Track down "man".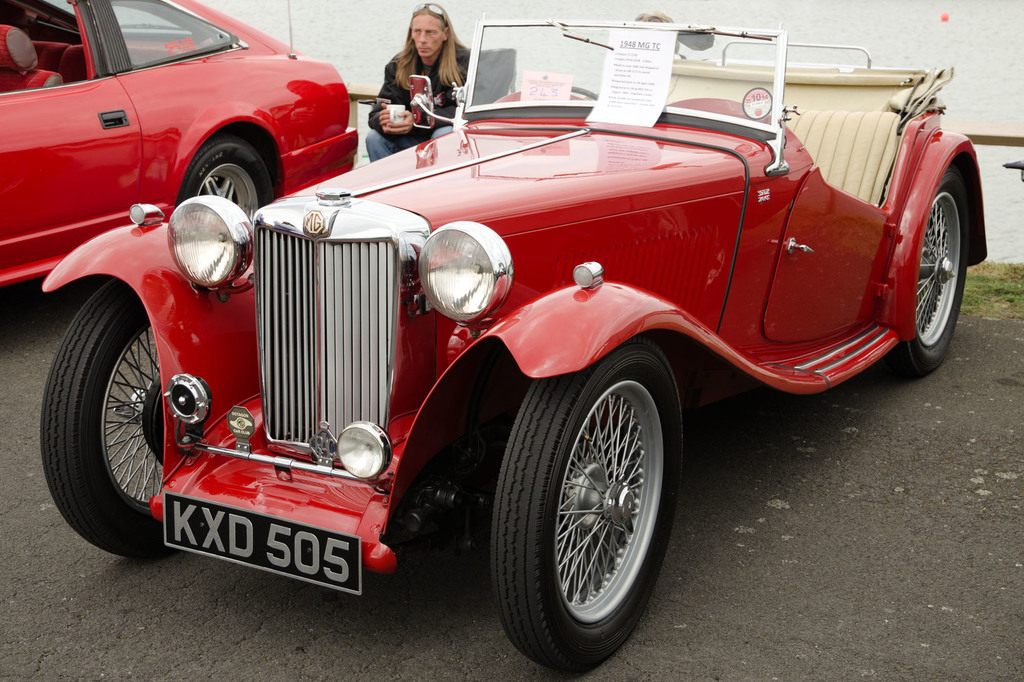
Tracked to BBox(352, 0, 465, 154).
